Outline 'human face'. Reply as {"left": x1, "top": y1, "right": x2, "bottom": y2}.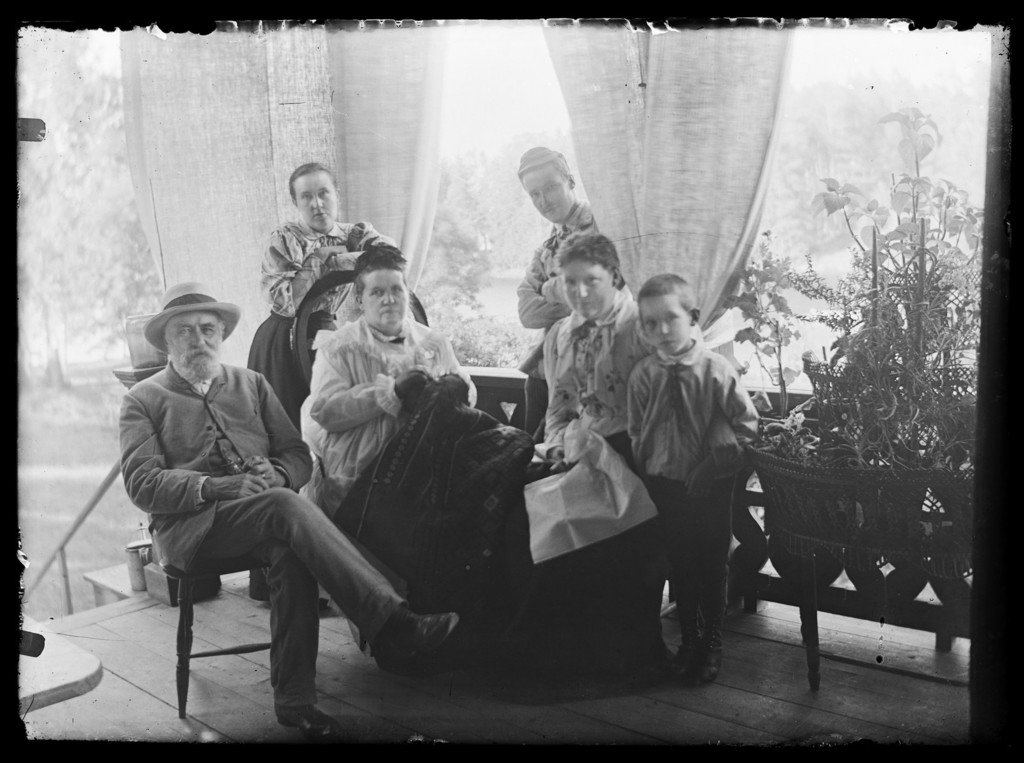
{"left": 641, "top": 297, "right": 687, "bottom": 357}.
